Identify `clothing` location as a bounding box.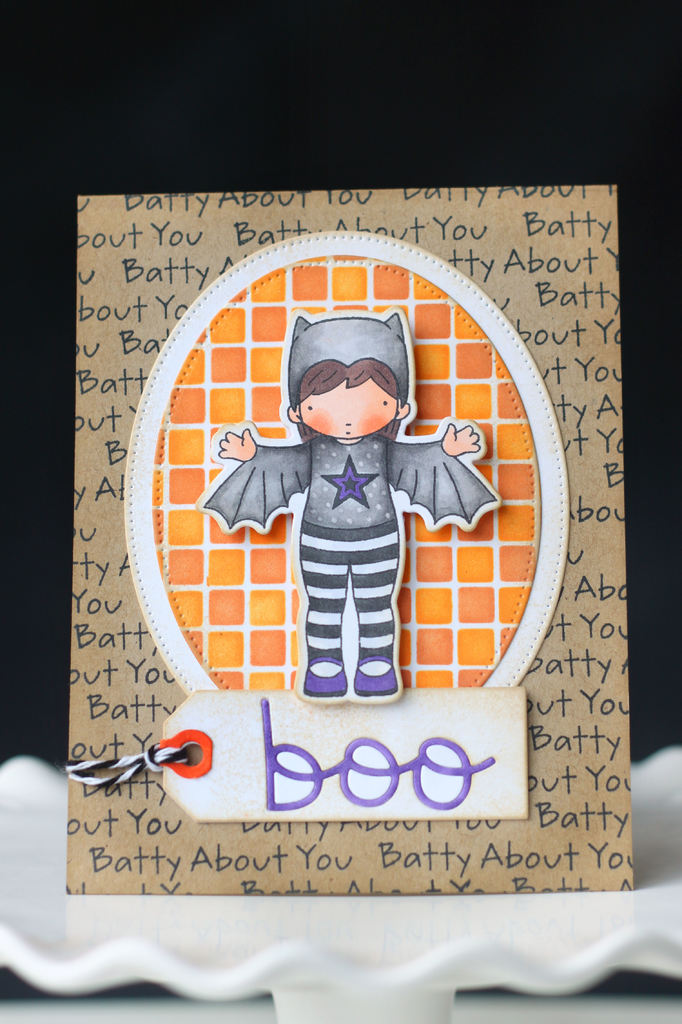
l=211, t=364, r=495, b=687.
